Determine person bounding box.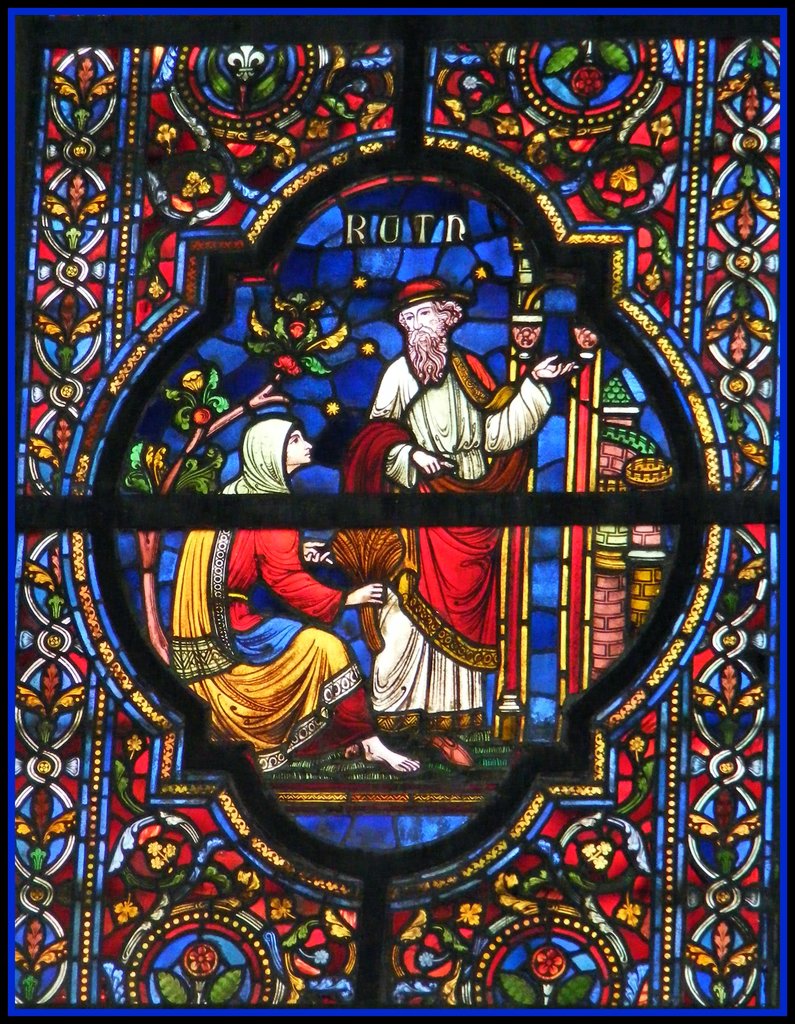
Determined: [168, 416, 428, 779].
